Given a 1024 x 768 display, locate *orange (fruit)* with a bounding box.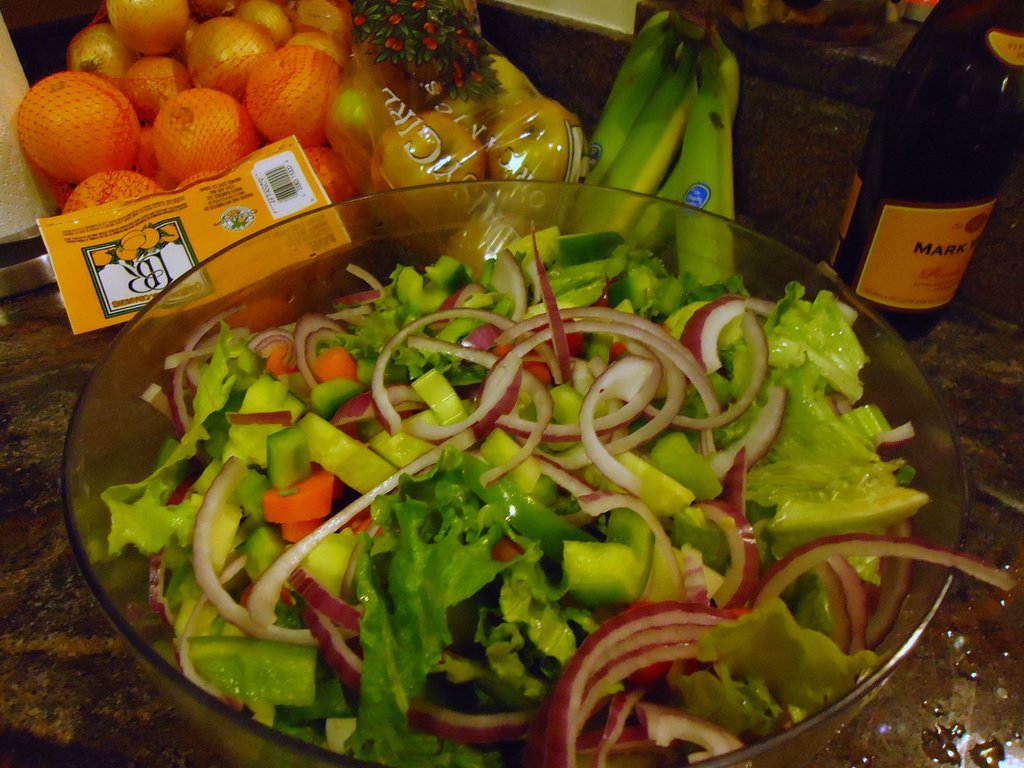
Located: locate(186, 10, 252, 96).
